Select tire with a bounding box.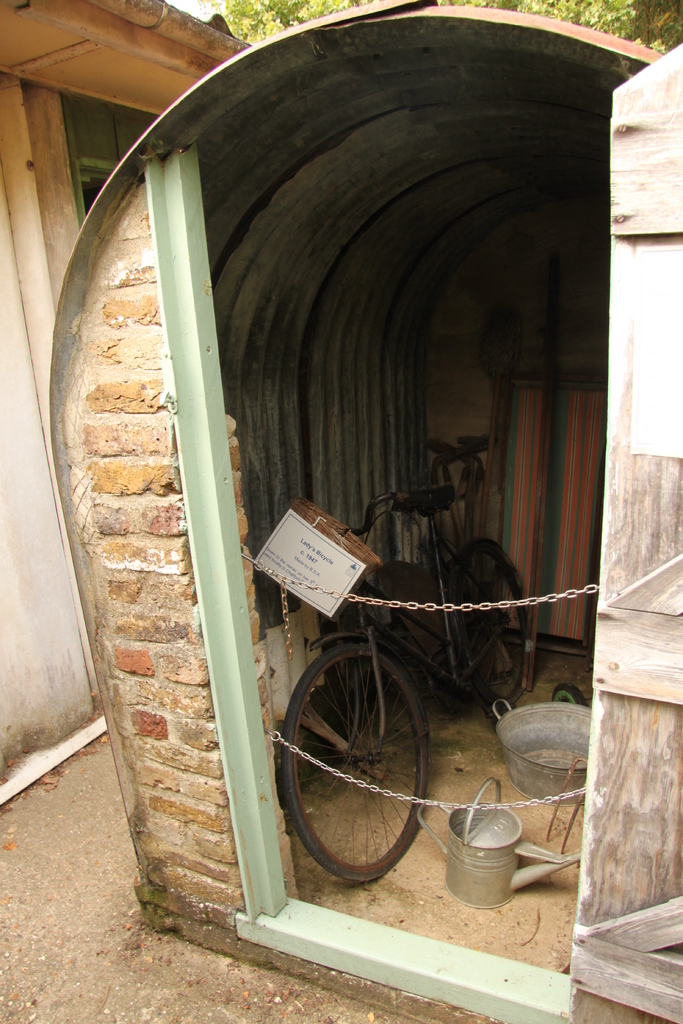
425 531 535 706.
